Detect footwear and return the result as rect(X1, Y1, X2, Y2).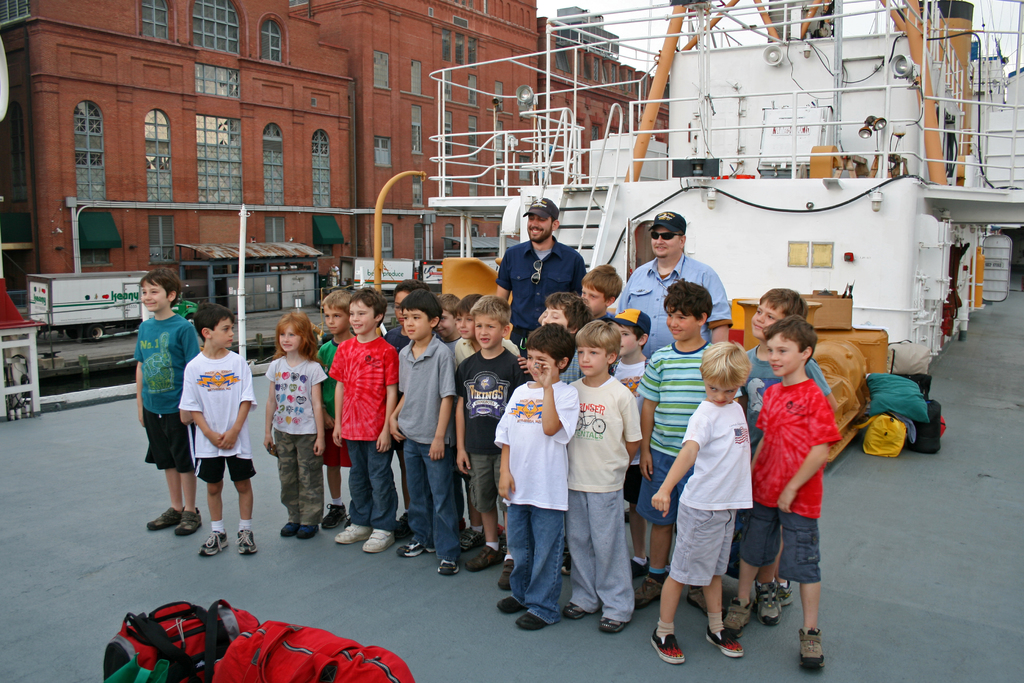
rect(396, 538, 438, 561).
